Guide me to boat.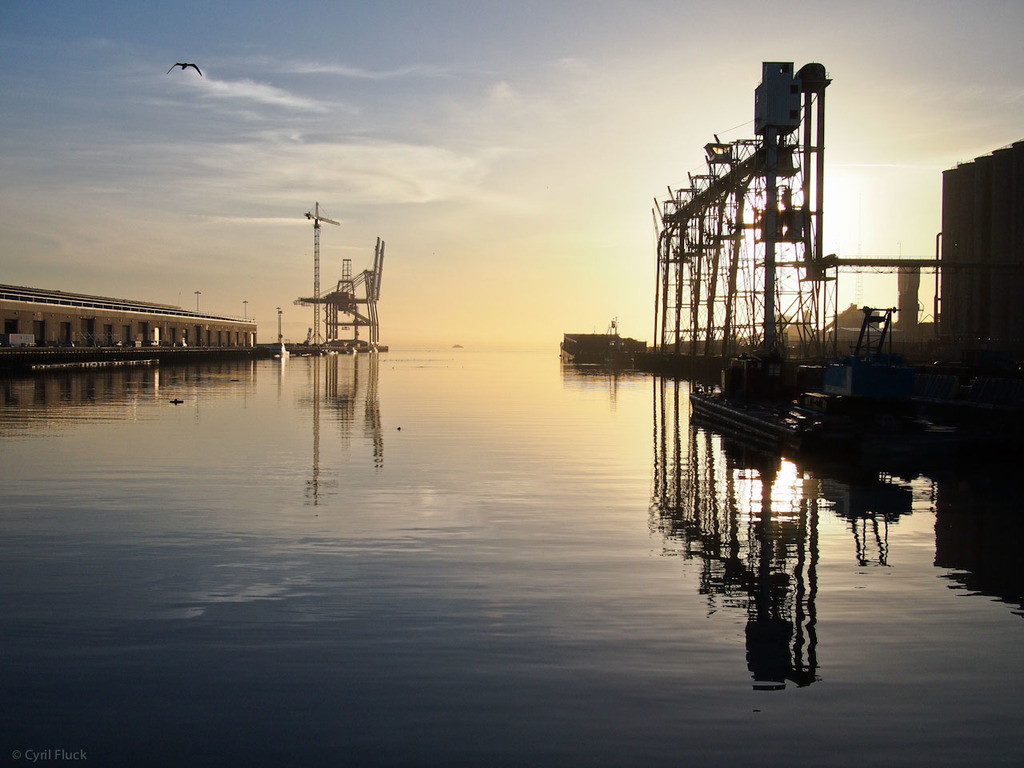
Guidance: detection(691, 334, 946, 462).
